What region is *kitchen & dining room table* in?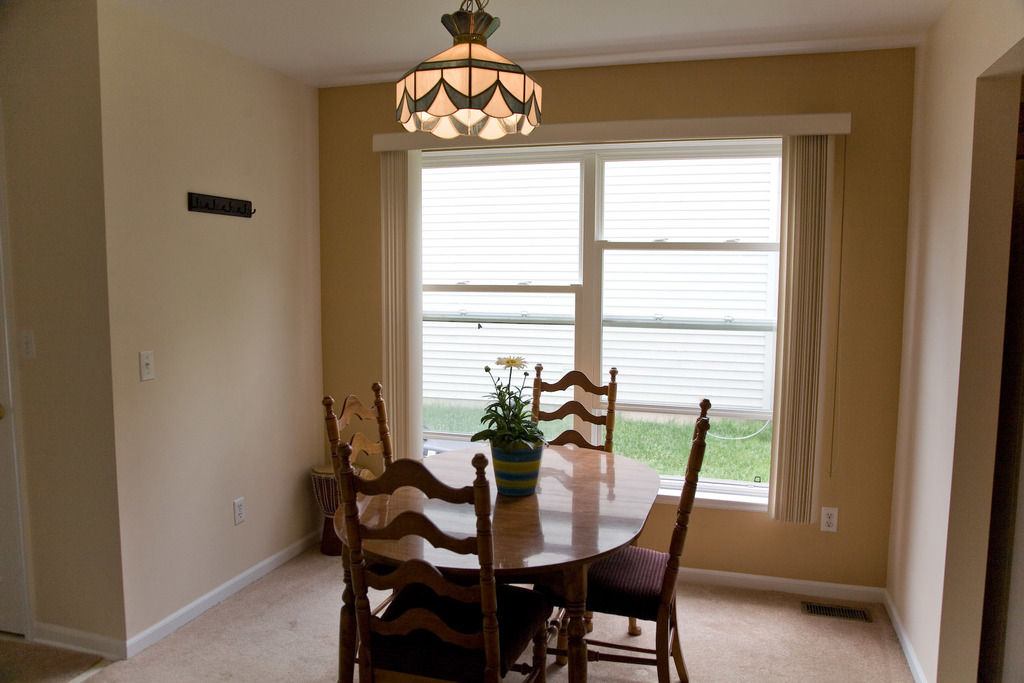
312:401:734:682.
